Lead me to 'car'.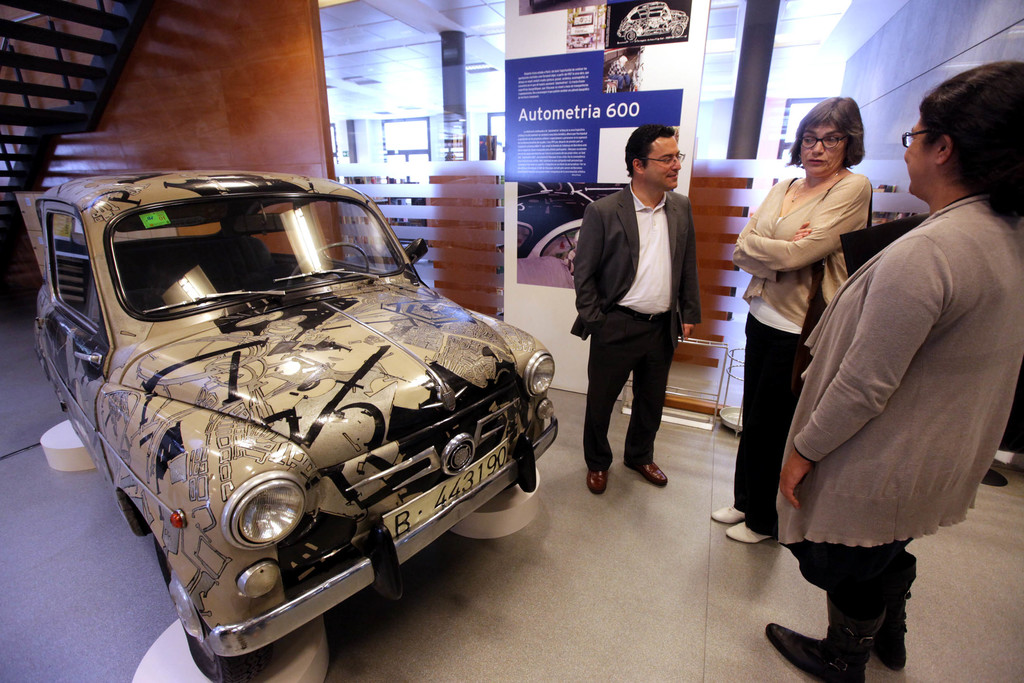
Lead to 32 169 557 681.
